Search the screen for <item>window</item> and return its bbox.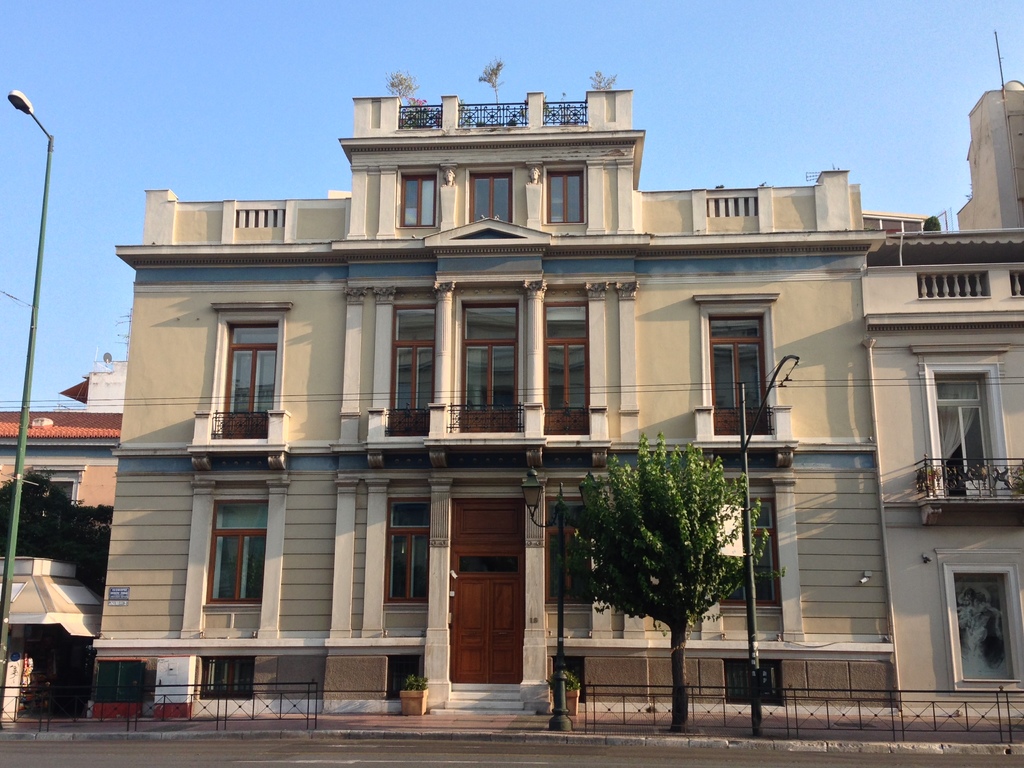
Found: [93, 660, 152, 704].
